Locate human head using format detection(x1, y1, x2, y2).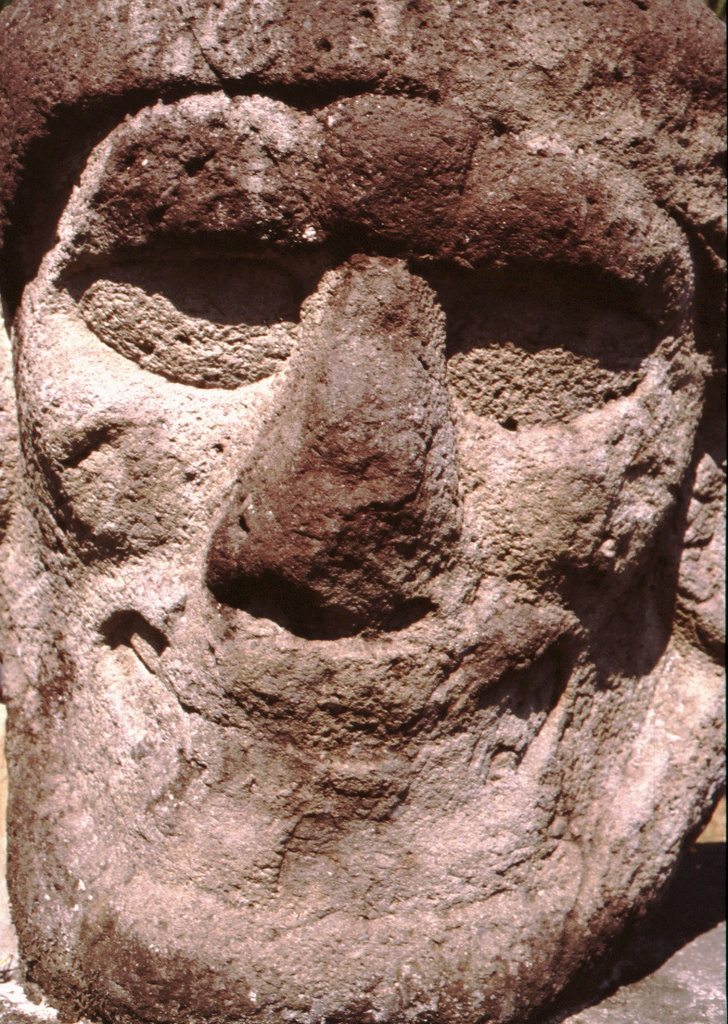
detection(0, 0, 727, 1023).
